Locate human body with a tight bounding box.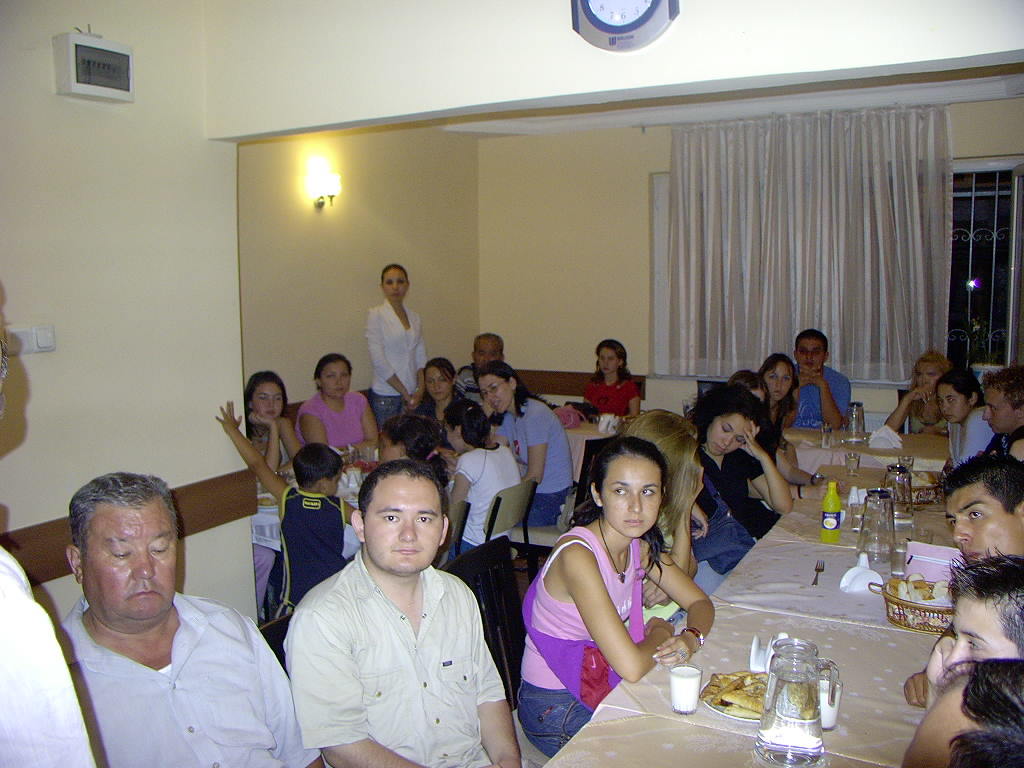
[275, 458, 491, 767].
